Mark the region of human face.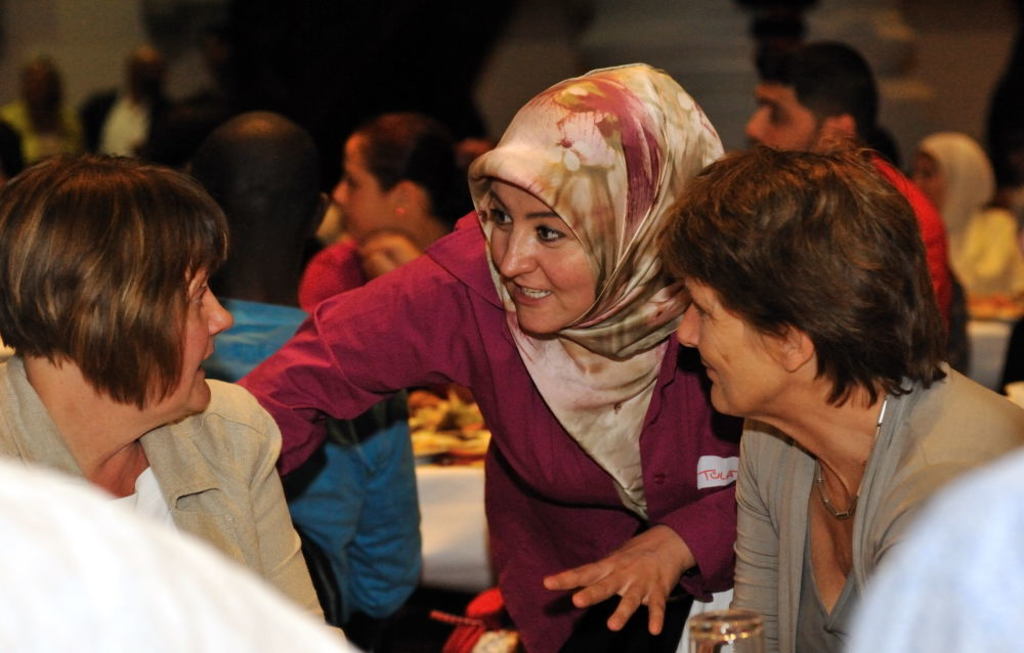
Region: 155,256,234,420.
